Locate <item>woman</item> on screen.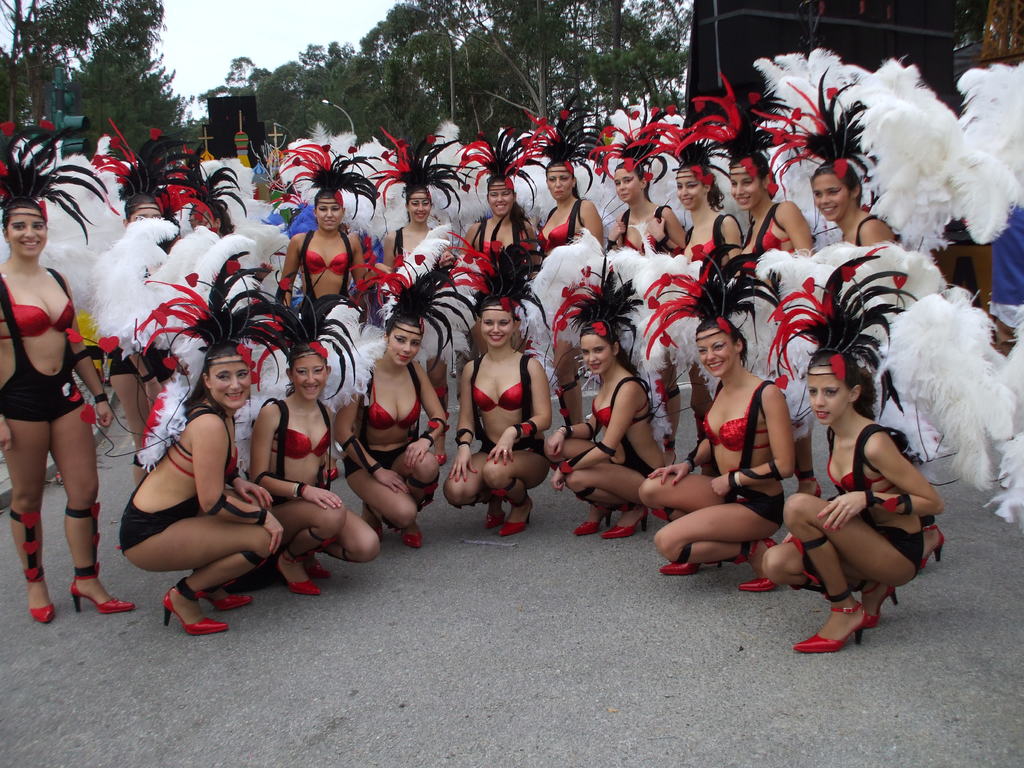
On screen at pyautogui.locateOnScreen(500, 93, 604, 431).
